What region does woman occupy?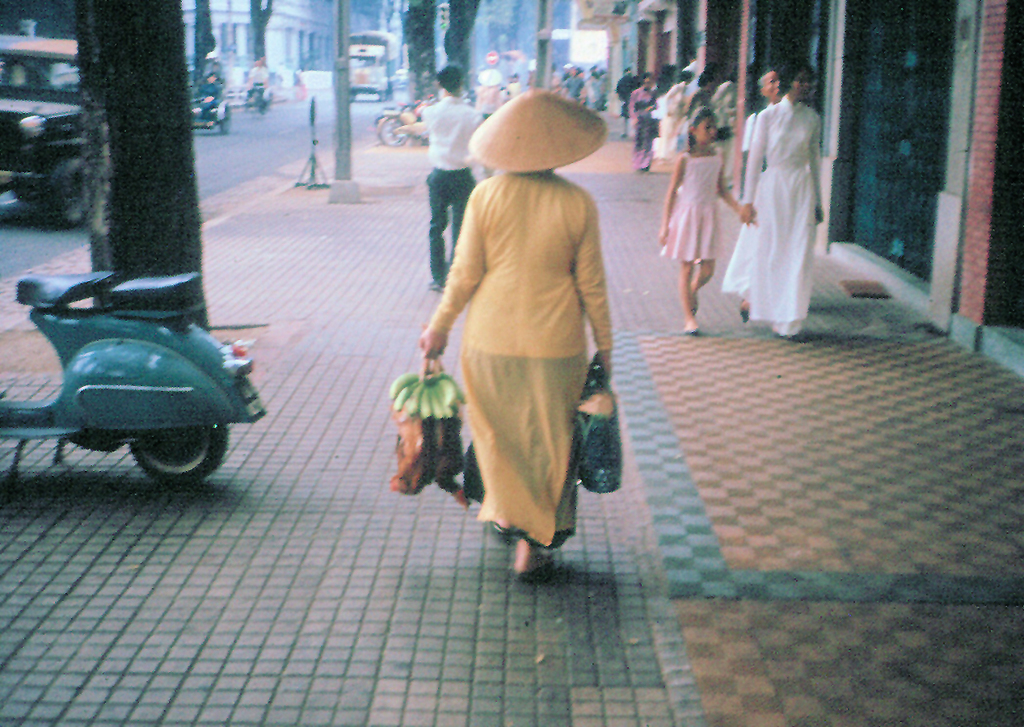
714,58,828,350.
